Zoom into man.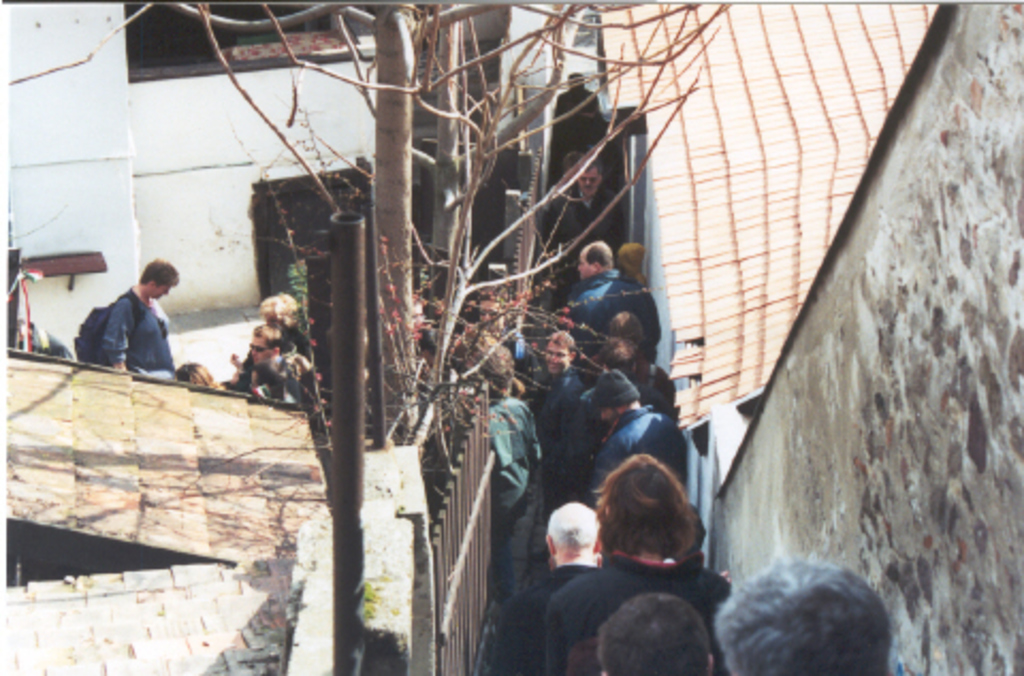
Zoom target: bbox=[70, 256, 198, 388].
